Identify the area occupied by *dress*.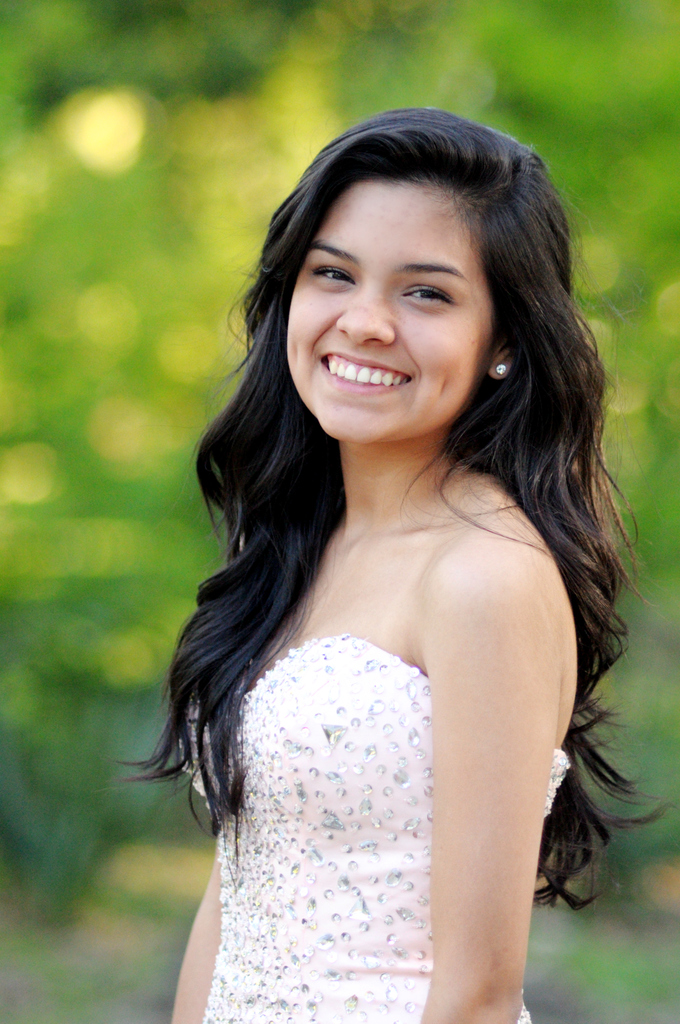
Area: box(177, 631, 568, 1023).
